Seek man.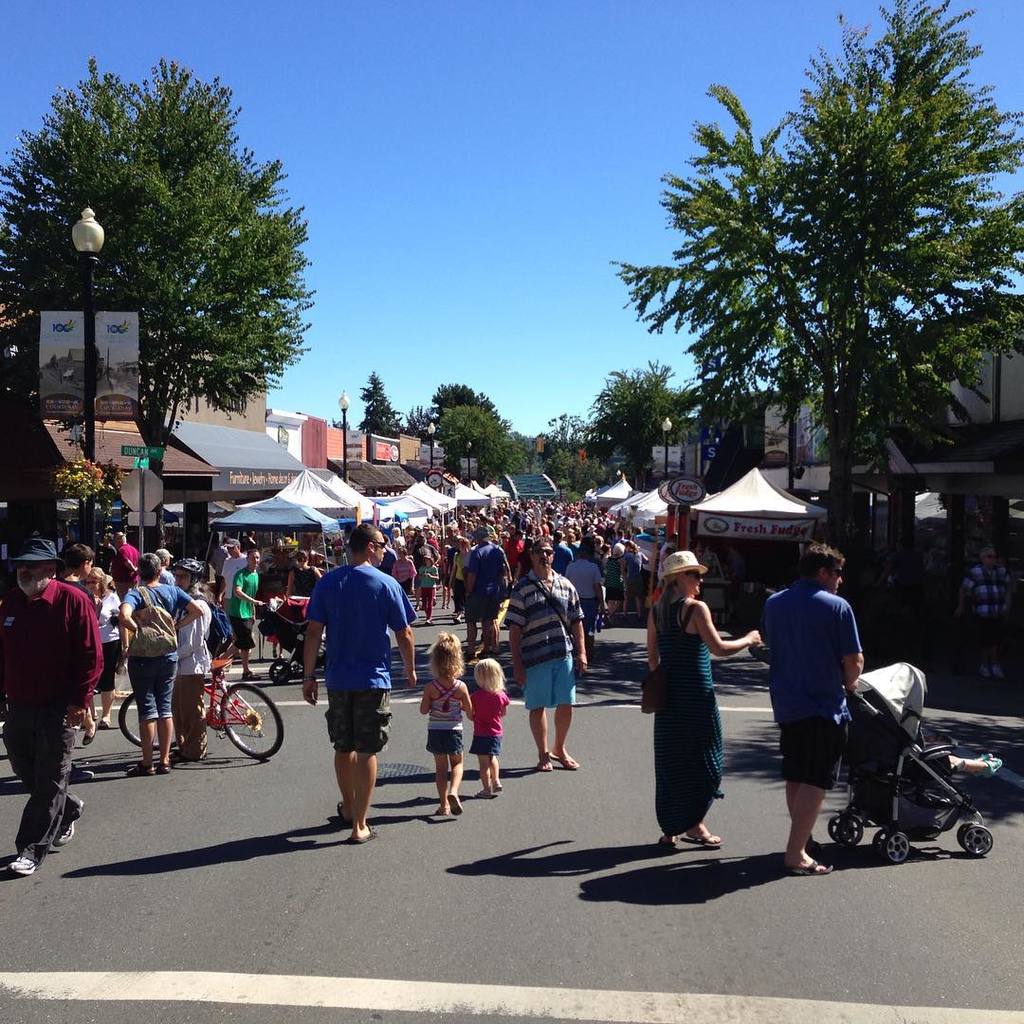
[218,539,247,655].
